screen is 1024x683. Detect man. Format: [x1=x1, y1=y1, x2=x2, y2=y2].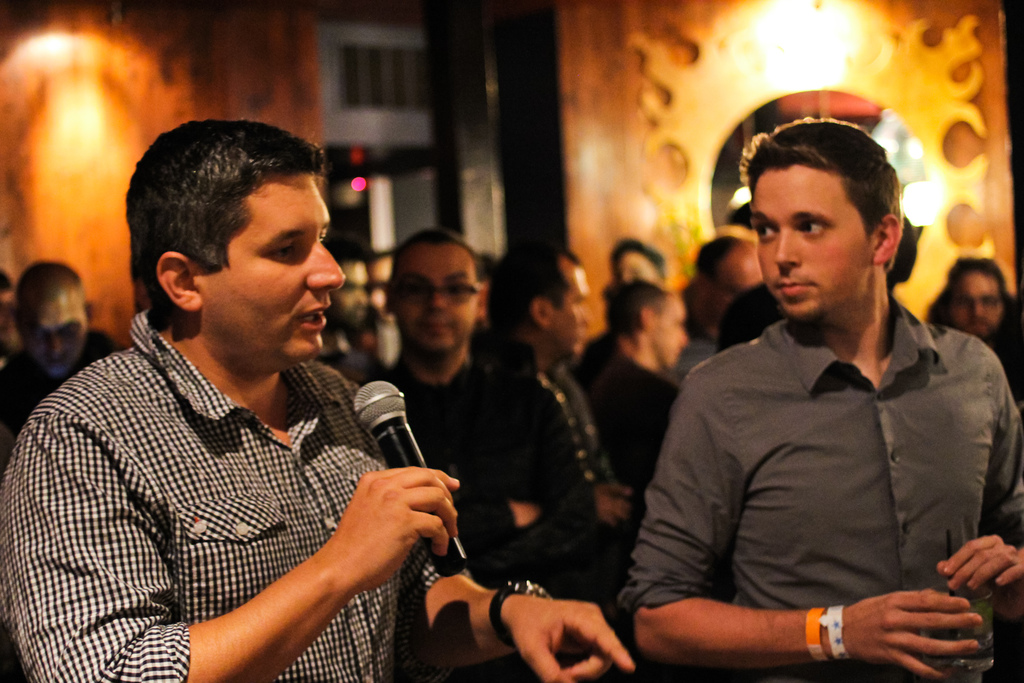
[x1=312, y1=249, x2=393, y2=388].
